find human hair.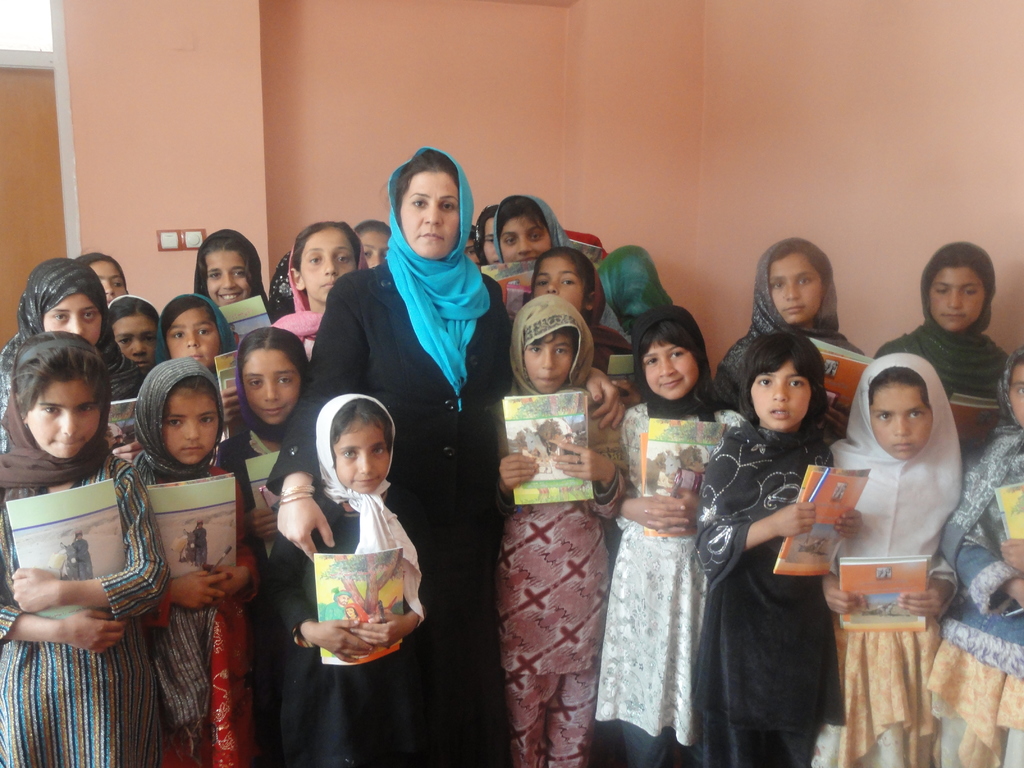
left=202, top=229, right=243, bottom=257.
